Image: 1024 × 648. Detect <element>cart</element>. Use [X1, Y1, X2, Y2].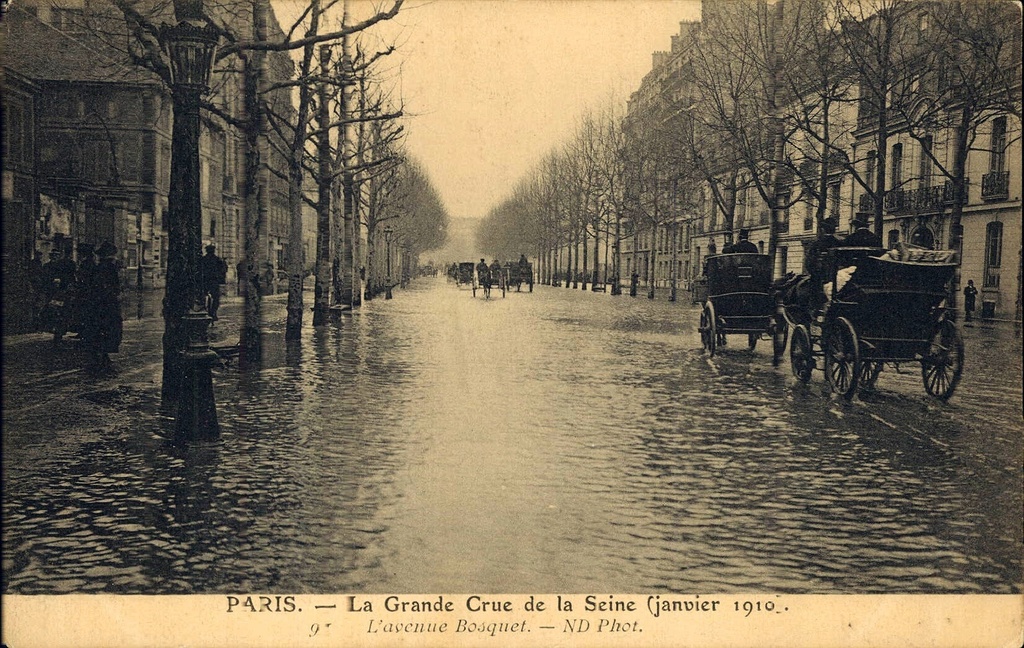
[698, 250, 790, 362].
